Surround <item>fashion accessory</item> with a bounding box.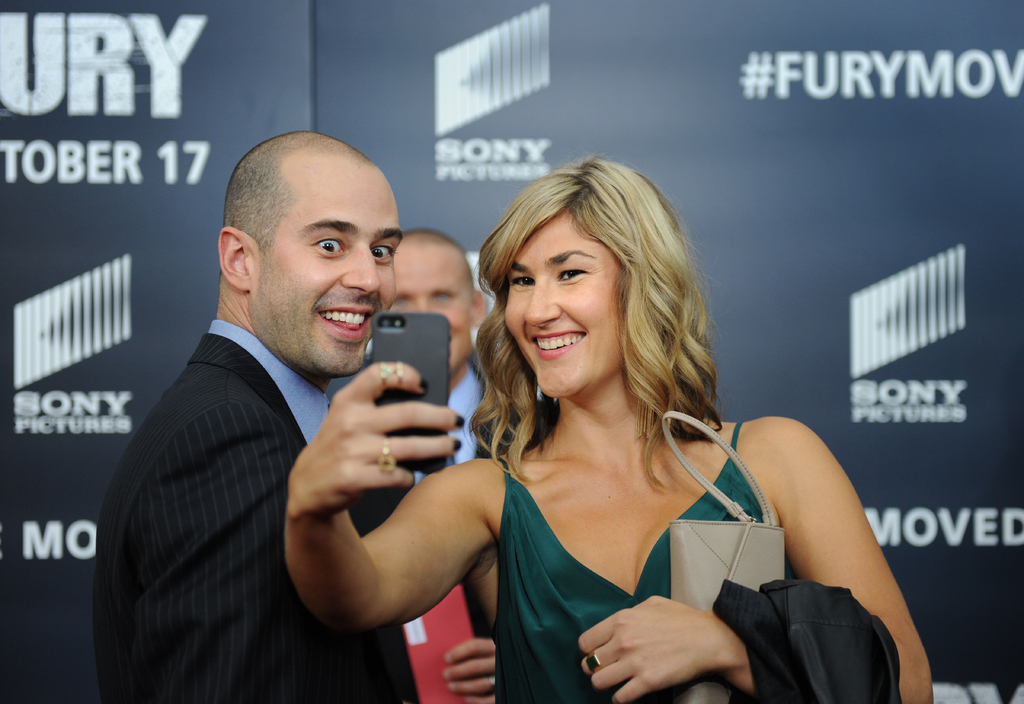
BBox(667, 403, 788, 703).
